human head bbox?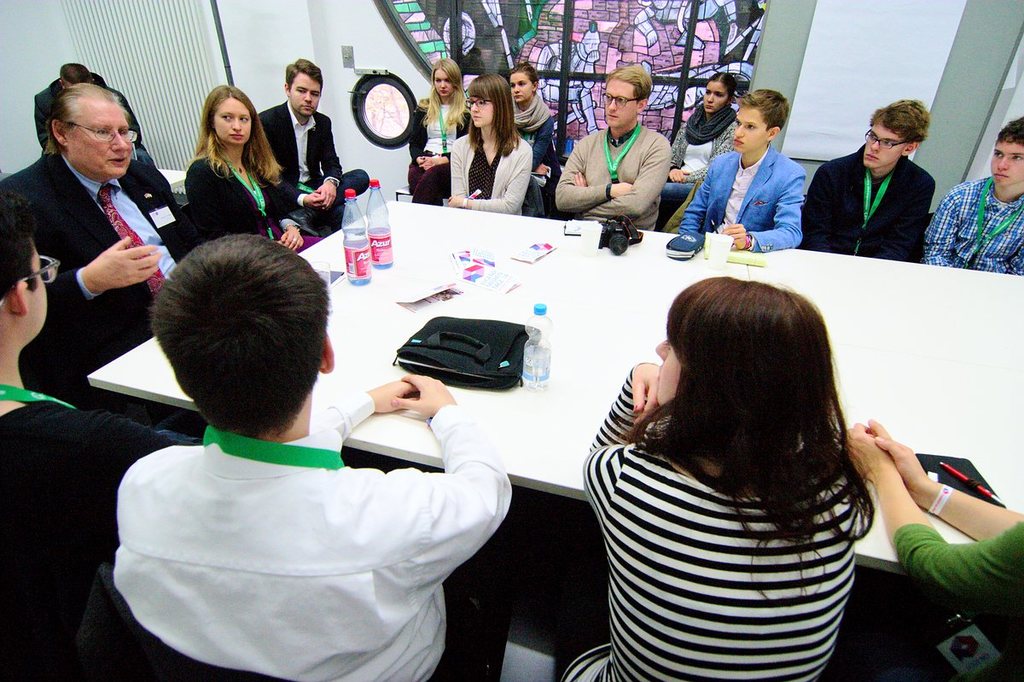
506, 64, 540, 101
